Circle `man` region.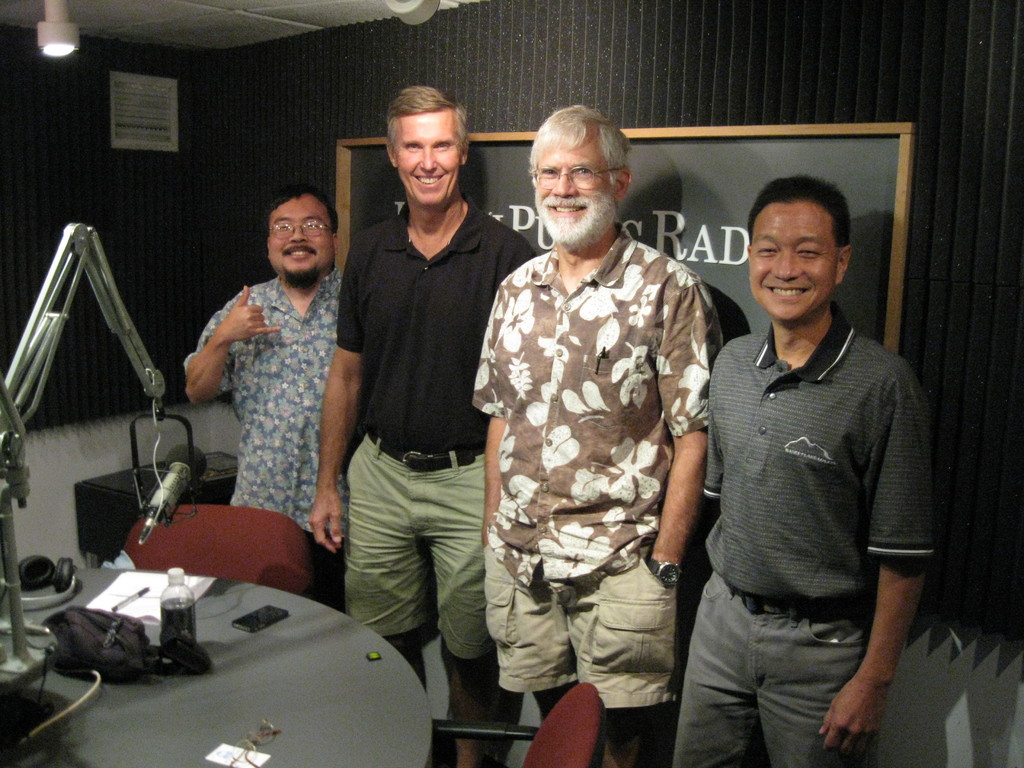
Region: l=477, t=104, r=721, b=767.
